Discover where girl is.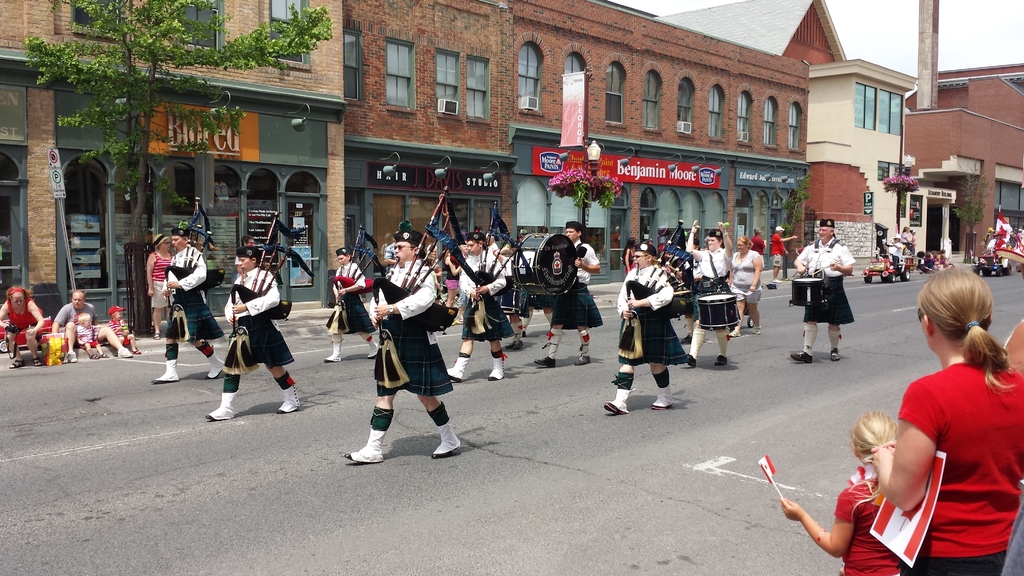
Discovered at rect(778, 410, 902, 575).
